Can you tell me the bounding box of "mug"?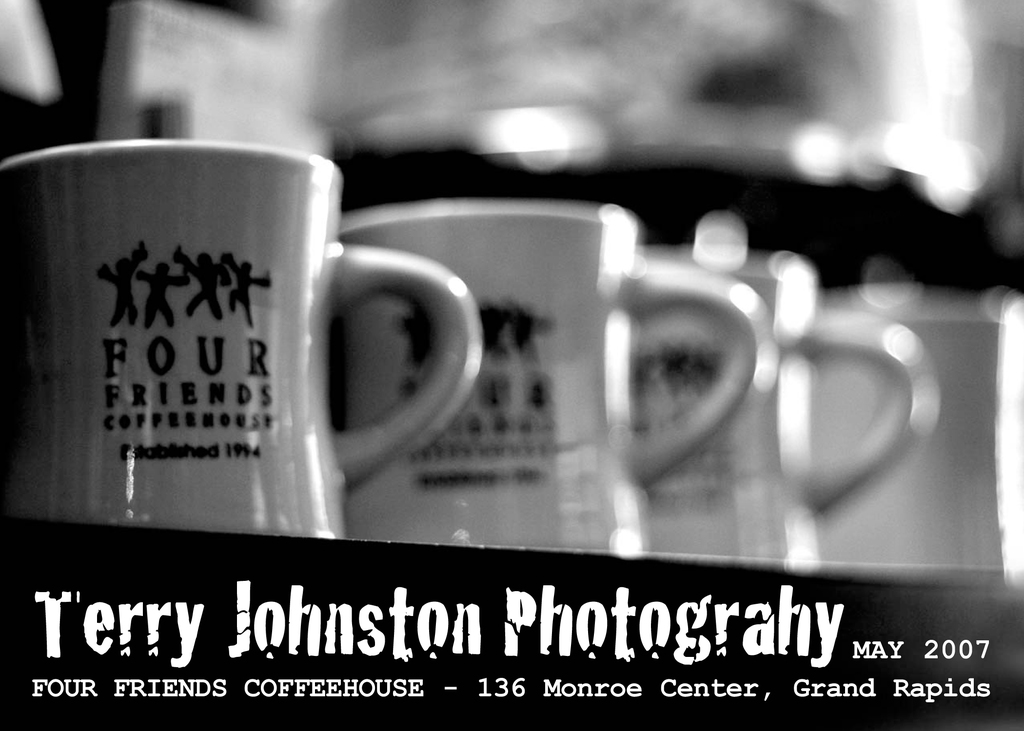
bbox=(632, 246, 939, 563).
